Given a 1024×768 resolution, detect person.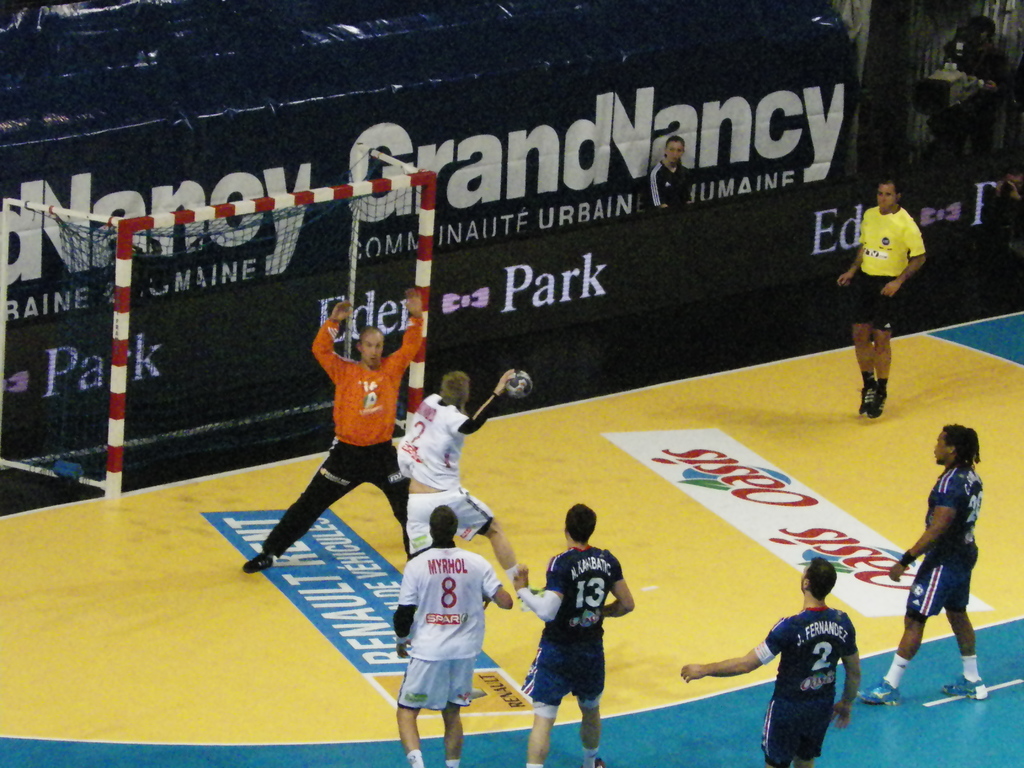
select_region(845, 162, 933, 418).
